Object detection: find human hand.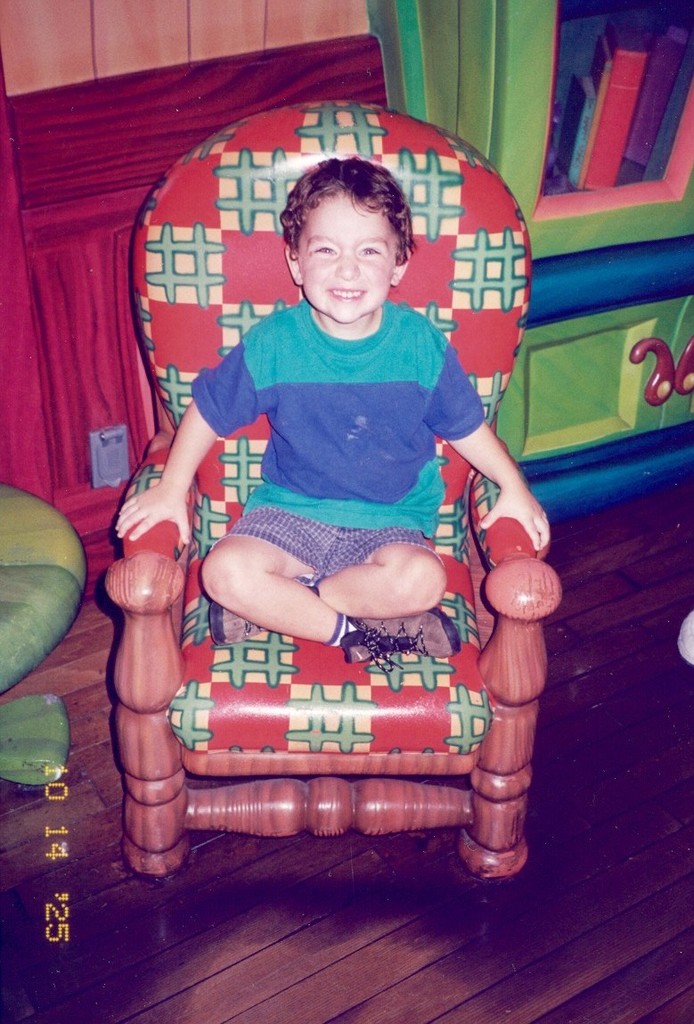
l=478, t=480, r=552, b=553.
